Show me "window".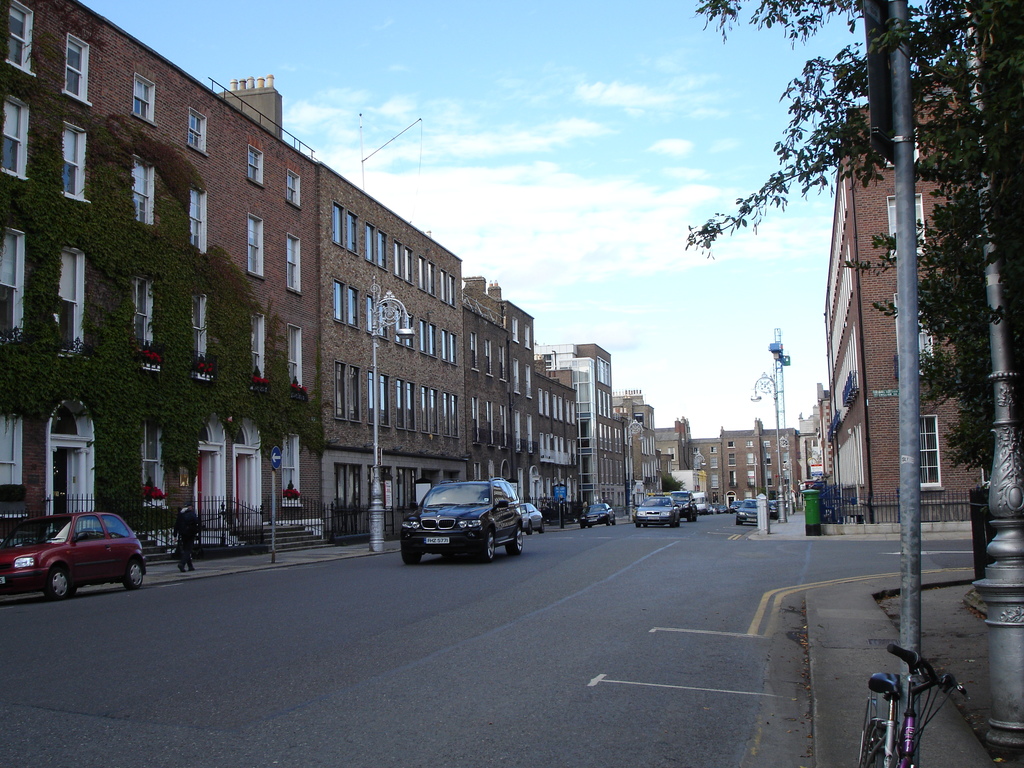
"window" is here: 525 324 536 348.
